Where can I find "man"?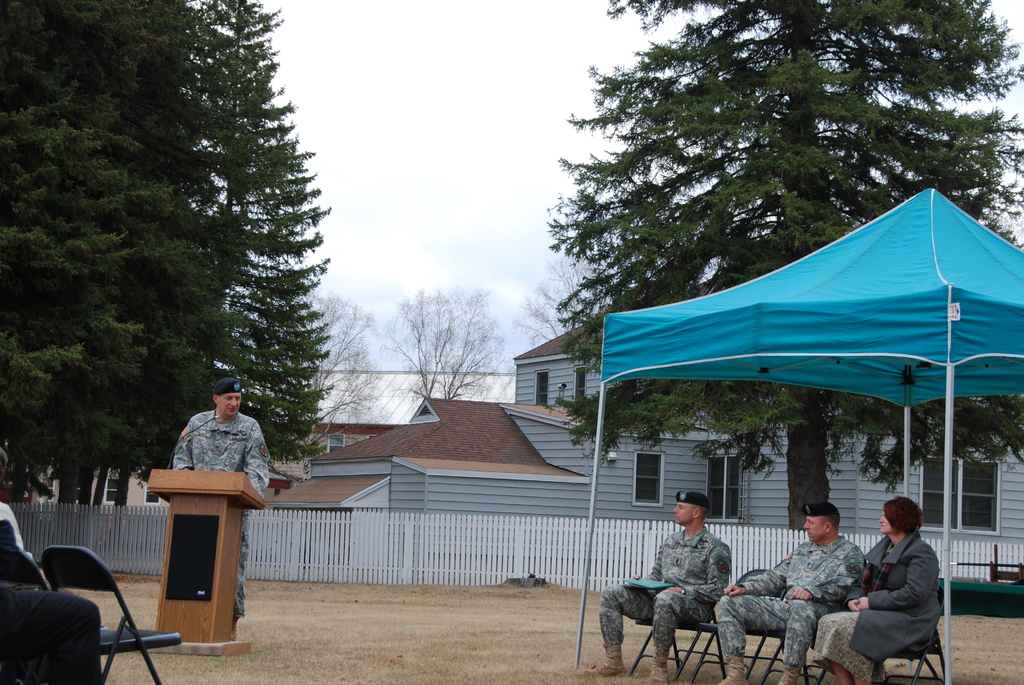
You can find it at [172,375,271,640].
